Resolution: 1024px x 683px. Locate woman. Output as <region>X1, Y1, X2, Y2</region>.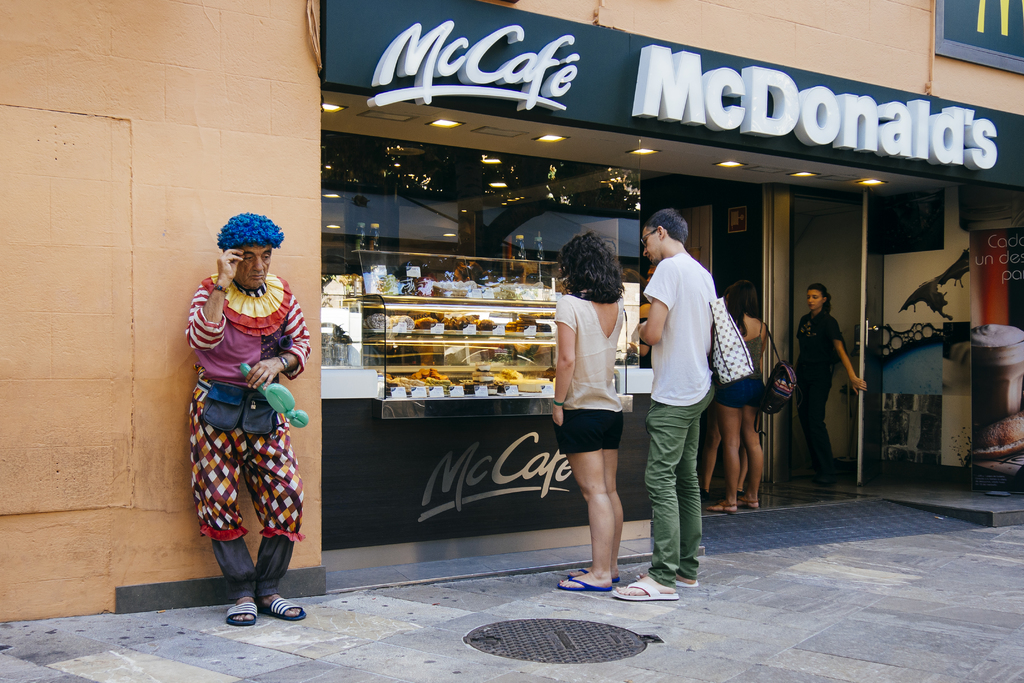
<region>790, 283, 870, 482</region>.
